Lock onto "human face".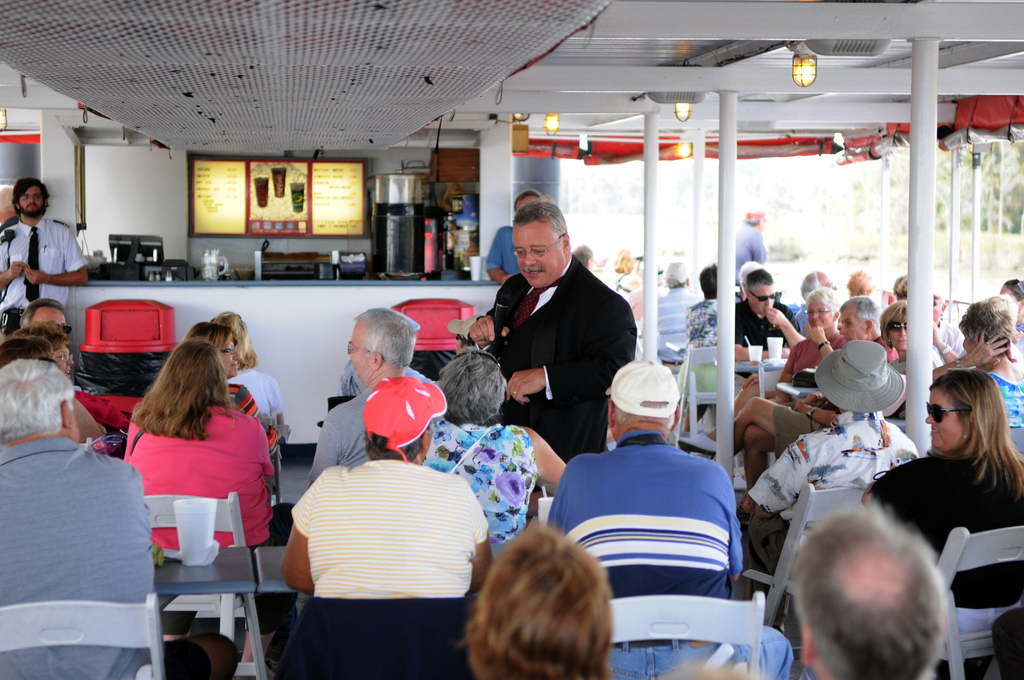
Locked: 513:220:566:288.
